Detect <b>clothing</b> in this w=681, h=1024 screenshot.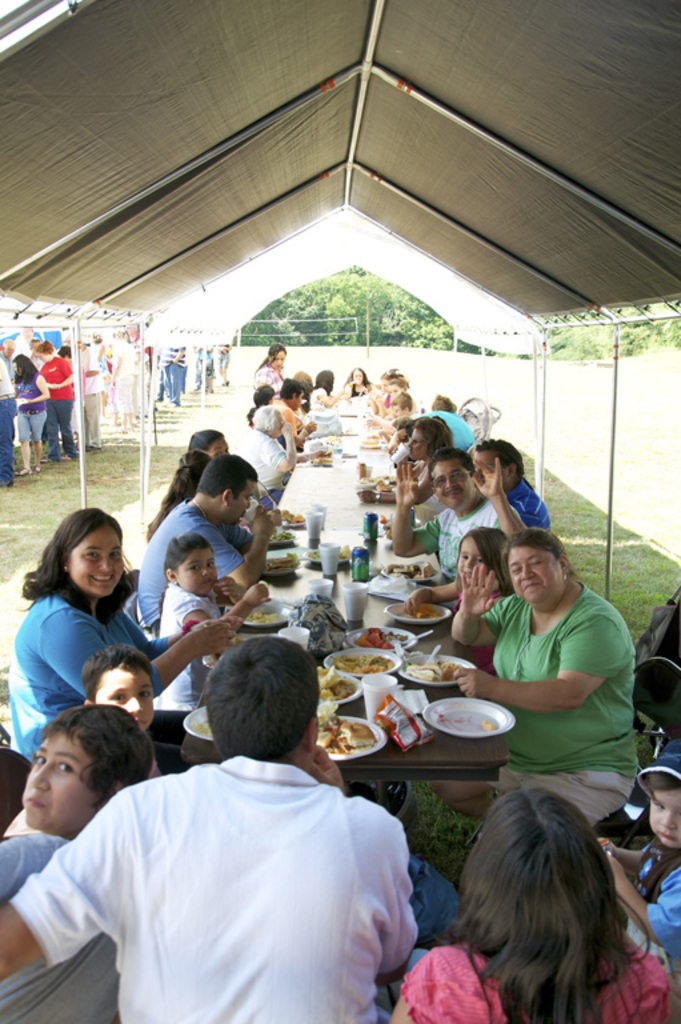
Detection: select_region(307, 388, 342, 448).
